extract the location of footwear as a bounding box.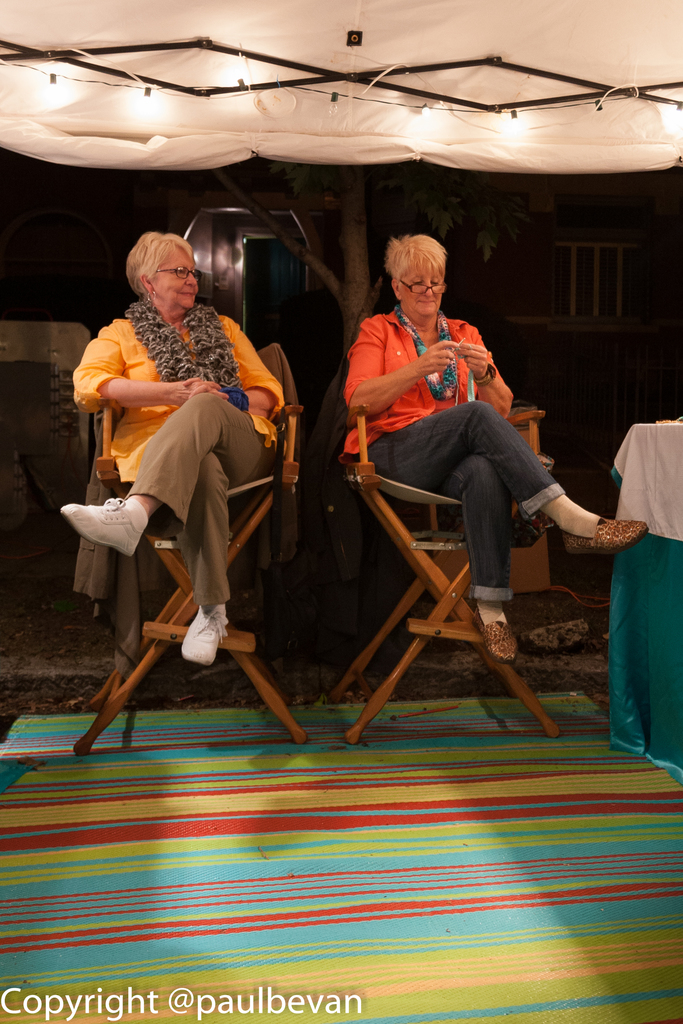
crop(178, 604, 226, 665).
